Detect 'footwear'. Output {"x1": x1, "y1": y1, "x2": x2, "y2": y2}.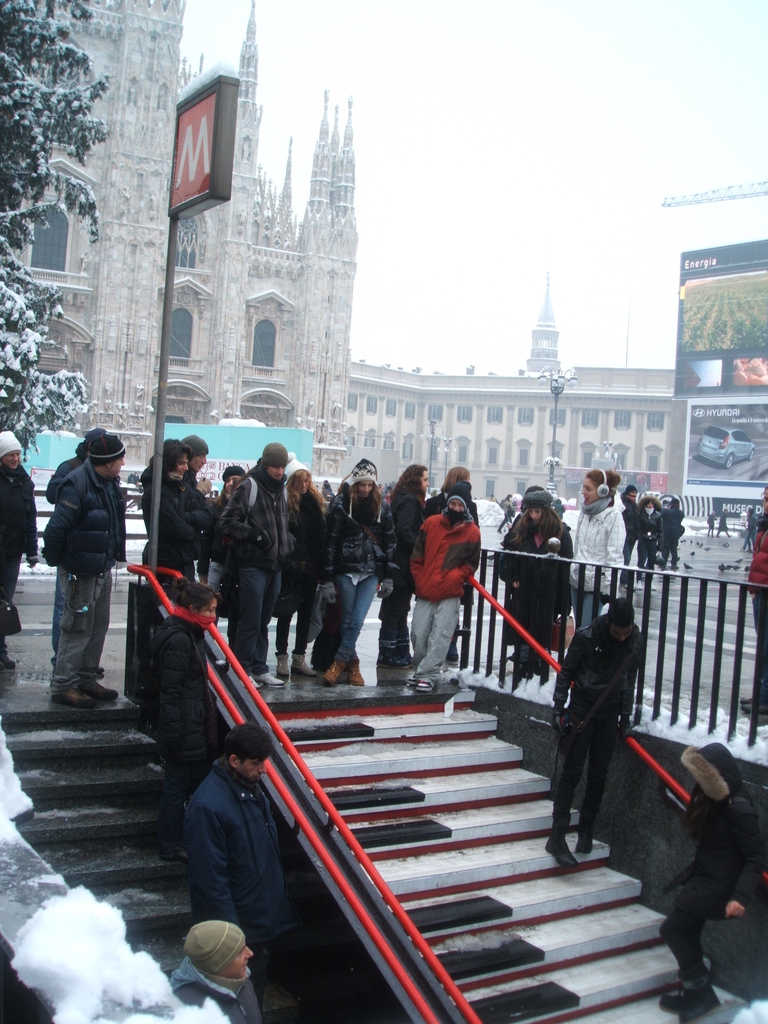
{"x1": 405, "y1": 680, "x2": 426, "y2": 693}.
